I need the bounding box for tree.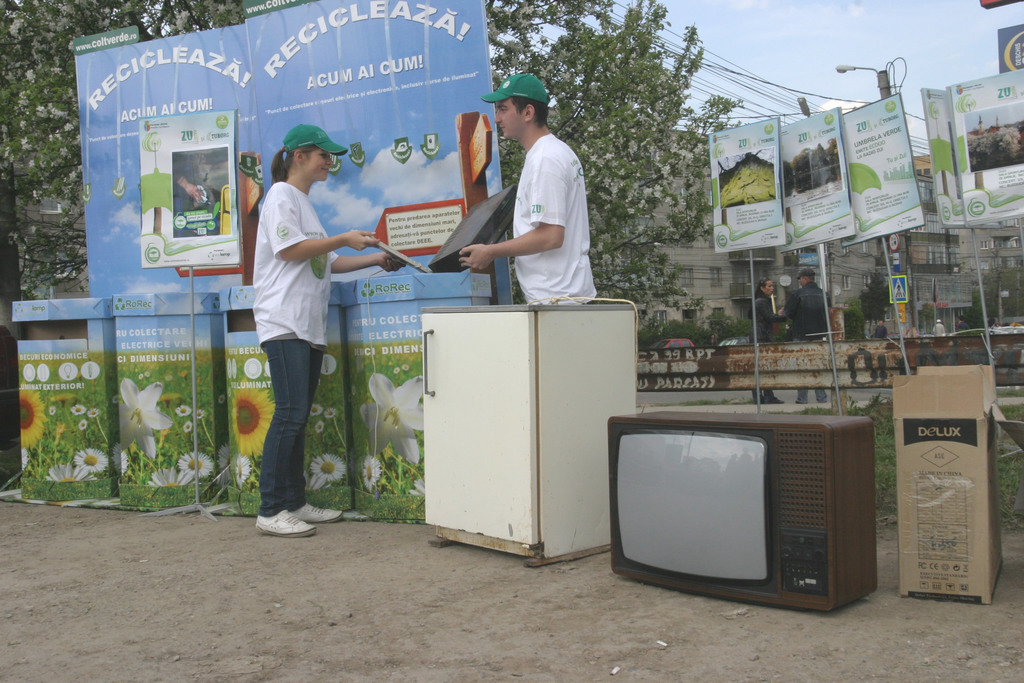
Here it is: crop(520, 0, 728, 296).
